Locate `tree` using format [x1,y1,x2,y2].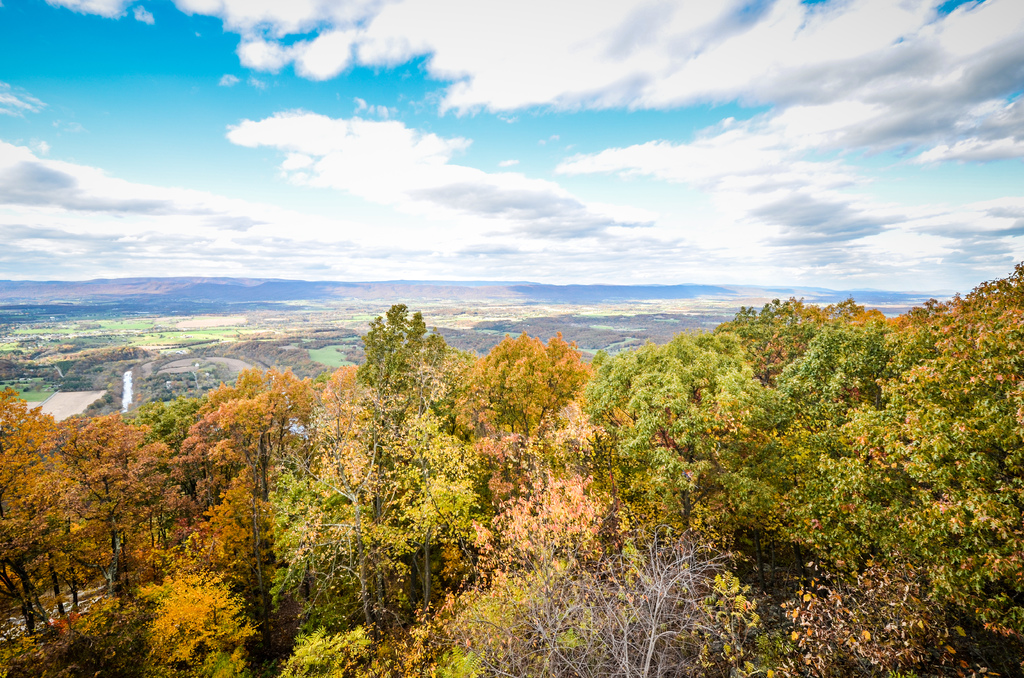
[21,394,193,593].
